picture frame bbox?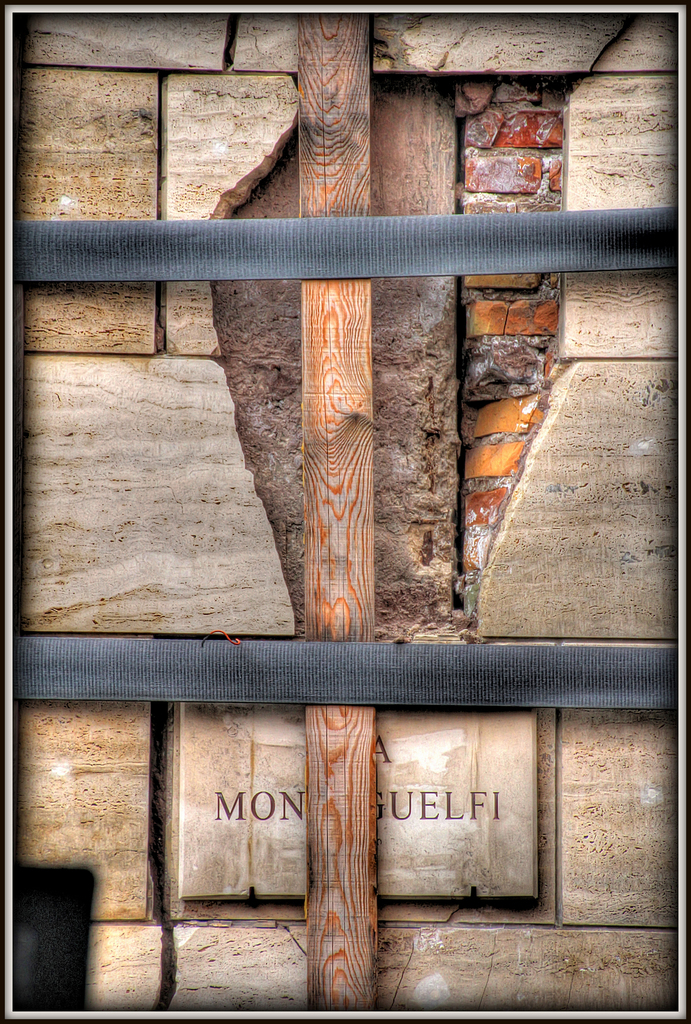
<region>0, 0, 690, 1023</region>
